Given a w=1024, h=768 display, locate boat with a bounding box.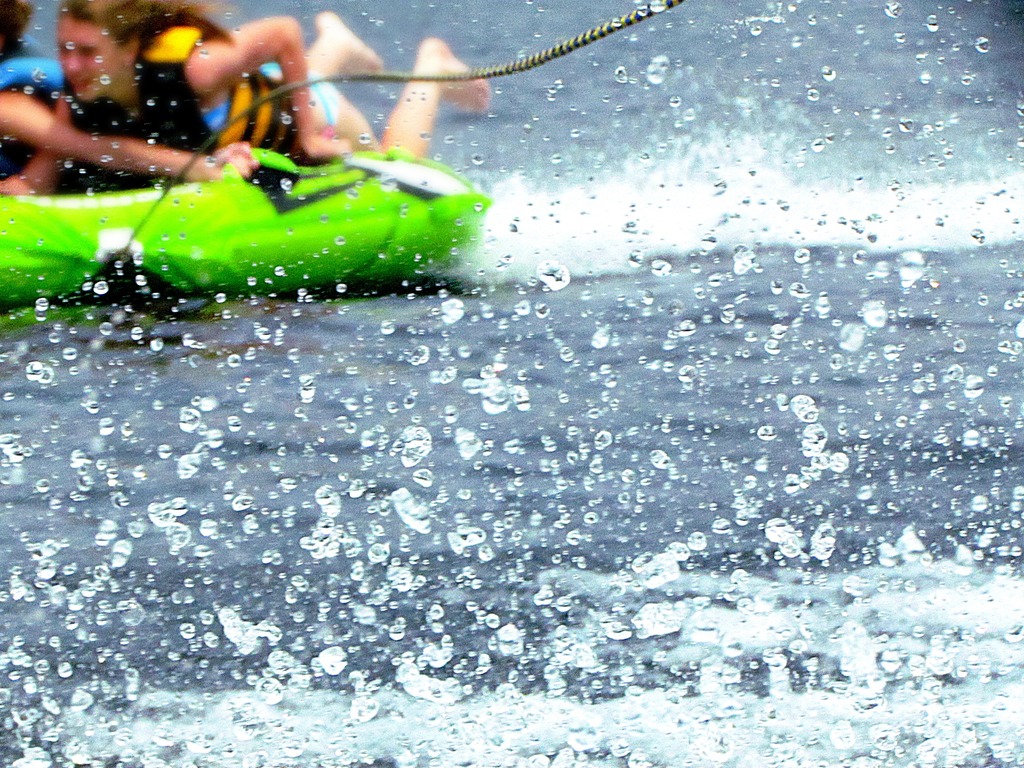
Located: bbox=[12, 67, 527, 305].
